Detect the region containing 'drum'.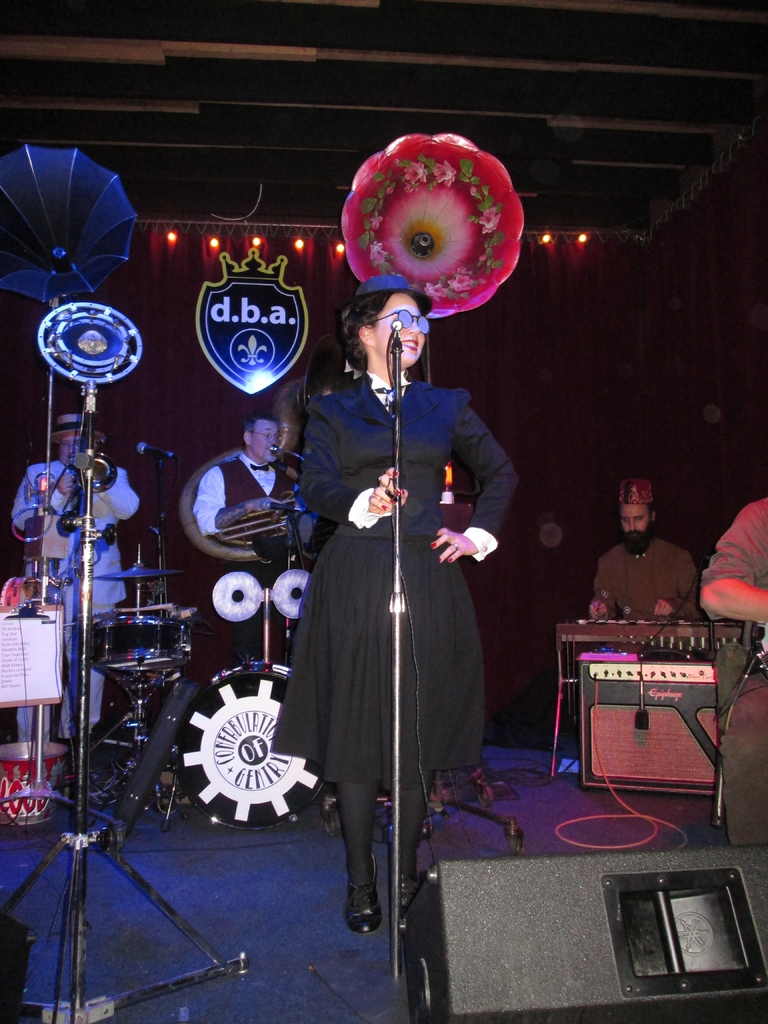
Rect(91, 610, 195, 678).
